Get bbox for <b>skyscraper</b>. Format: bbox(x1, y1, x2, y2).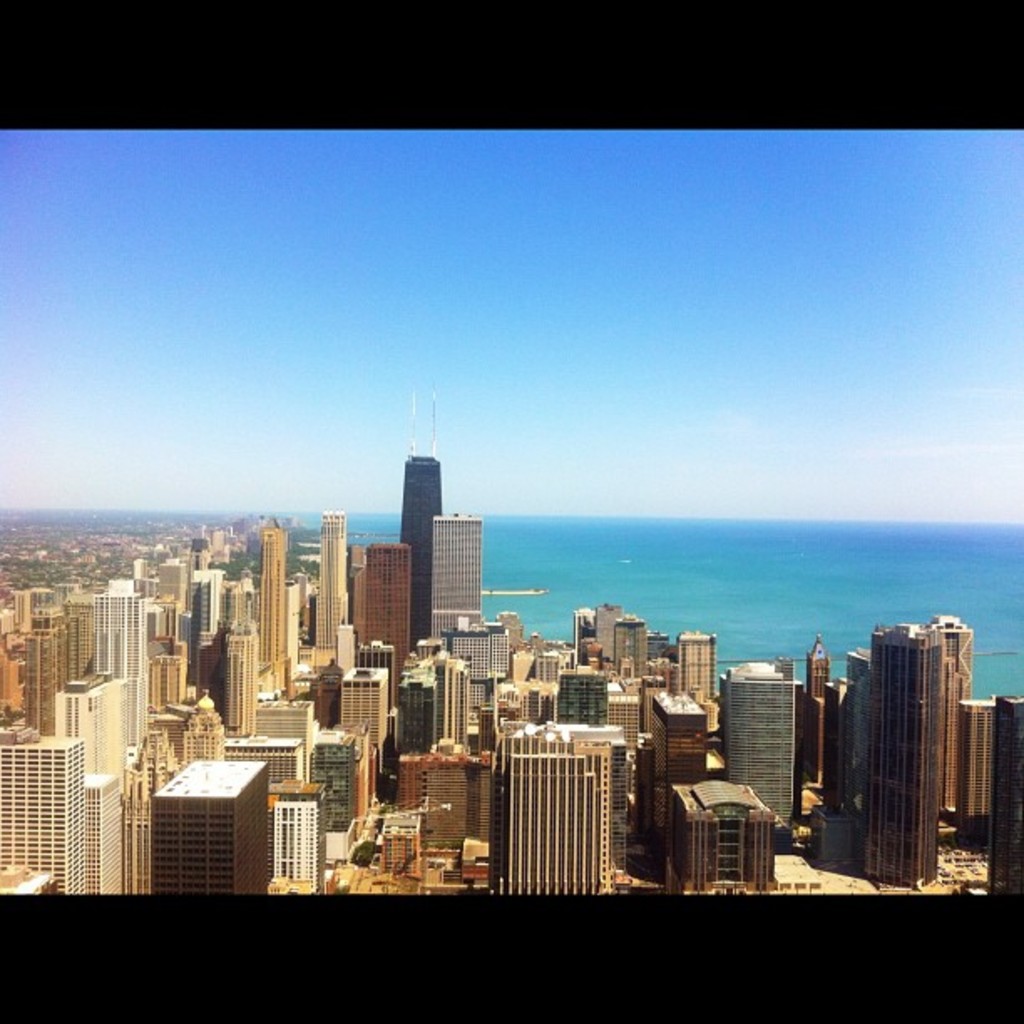
bbox(94, 579, 144, 756).
